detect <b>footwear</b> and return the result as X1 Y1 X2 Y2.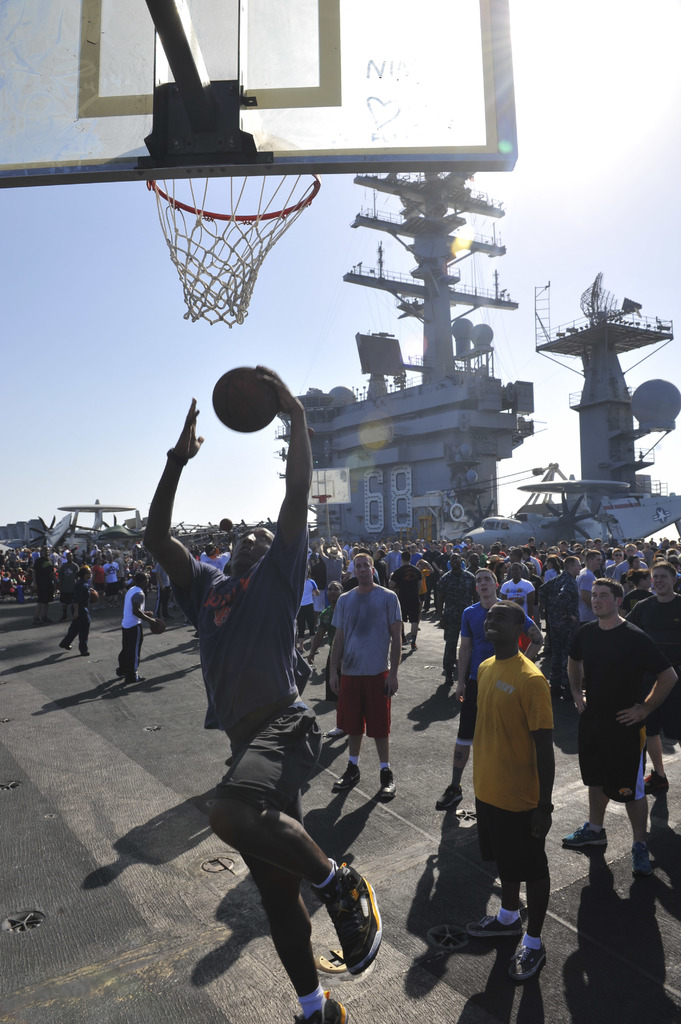
332 764 362 794.
